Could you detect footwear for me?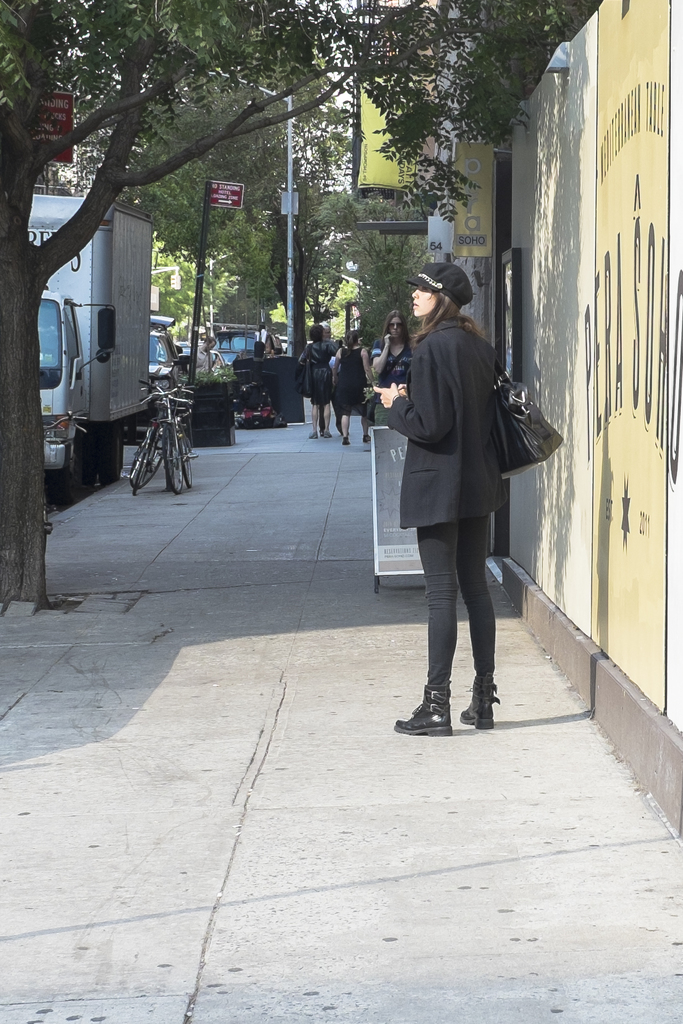
Detection result: locate(327, 429, 334, 438).
